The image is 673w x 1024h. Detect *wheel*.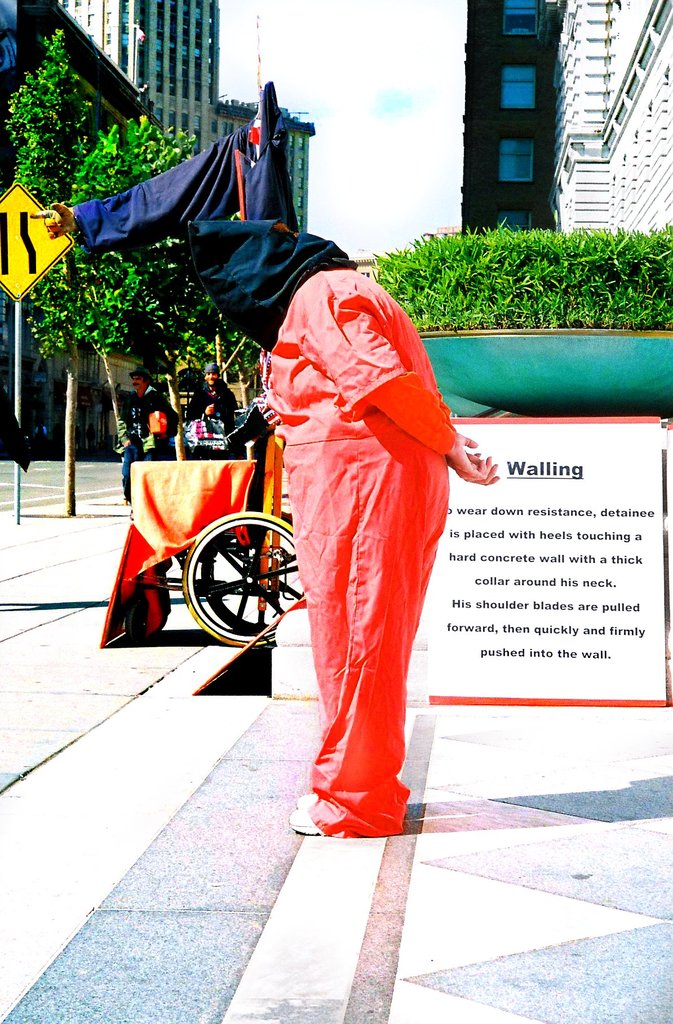
Detection: BBox(185, 508, 310, 650).
